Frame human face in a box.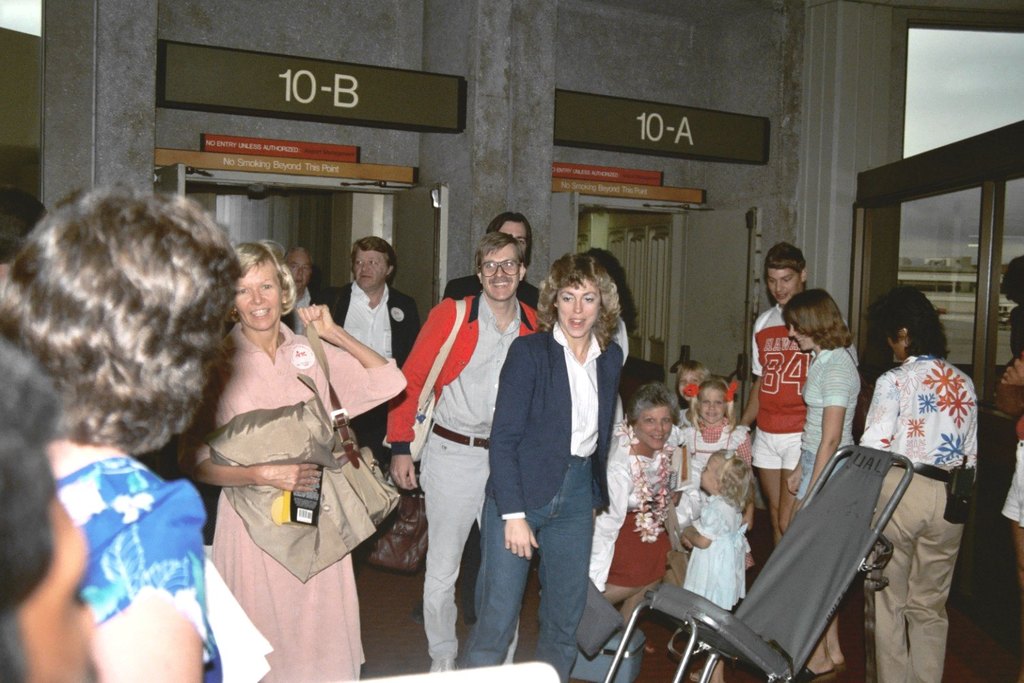
(x1=18, y1=475, x2=95, y2=682).
